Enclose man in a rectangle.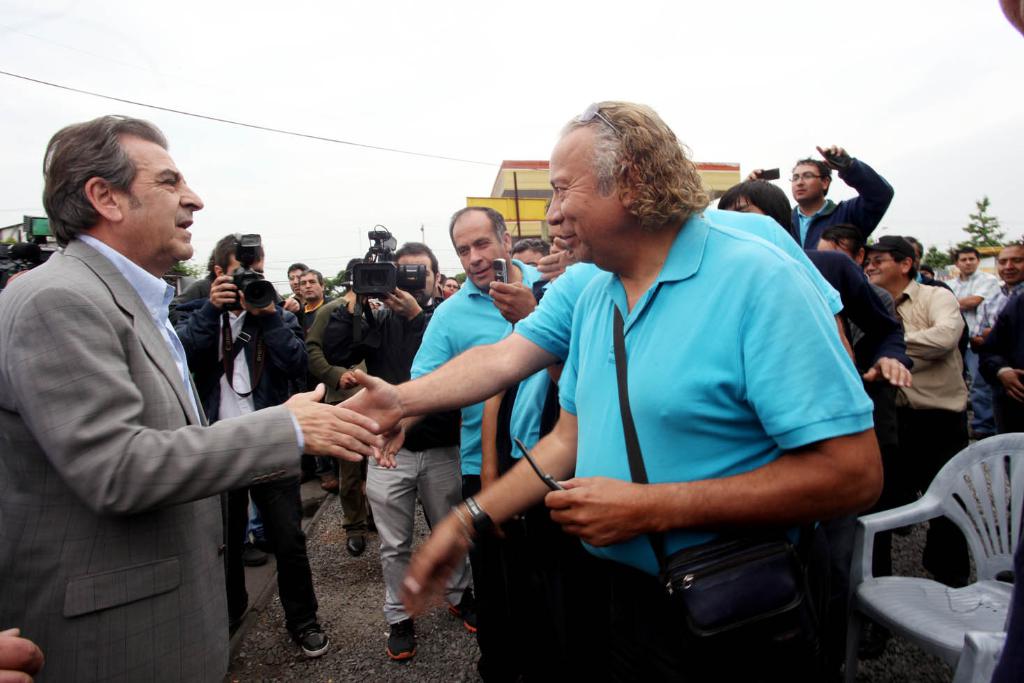
316/298/389/553.
